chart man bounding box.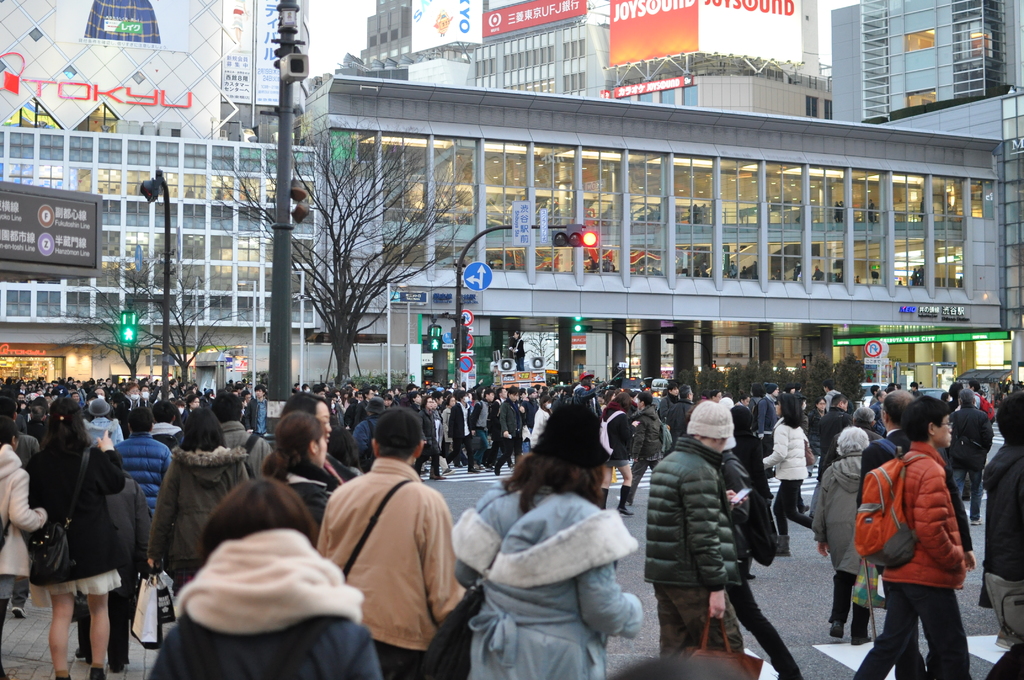
Charted: {"x1": 981, "y1": 389, "x2": 1023, "y2": 679}.
